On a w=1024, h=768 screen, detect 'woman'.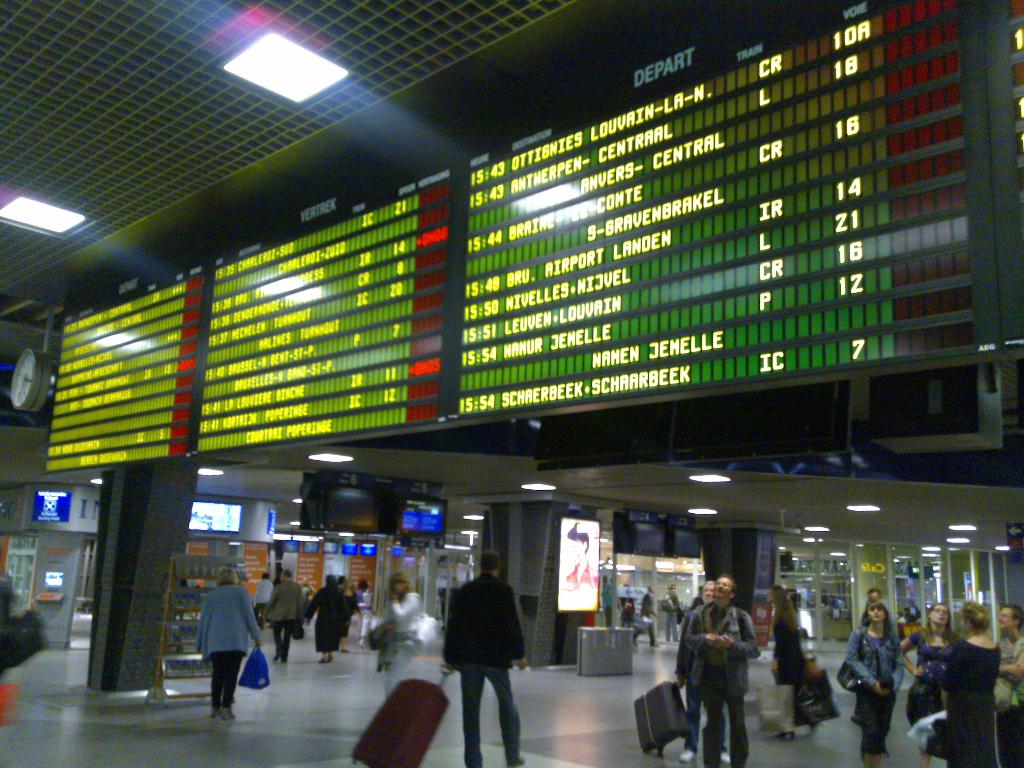
region(767, 580, 813, 737).
